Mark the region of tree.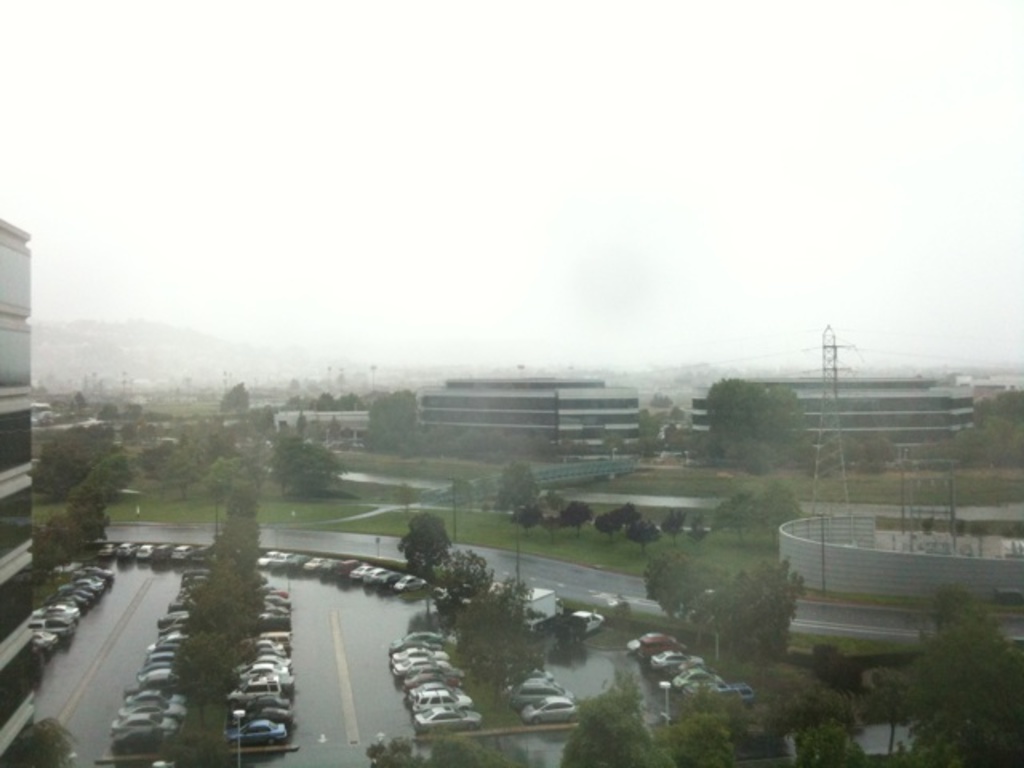
Region: {"x1": 536, "y1": 510, "x2": 565, "y2": 541}.
